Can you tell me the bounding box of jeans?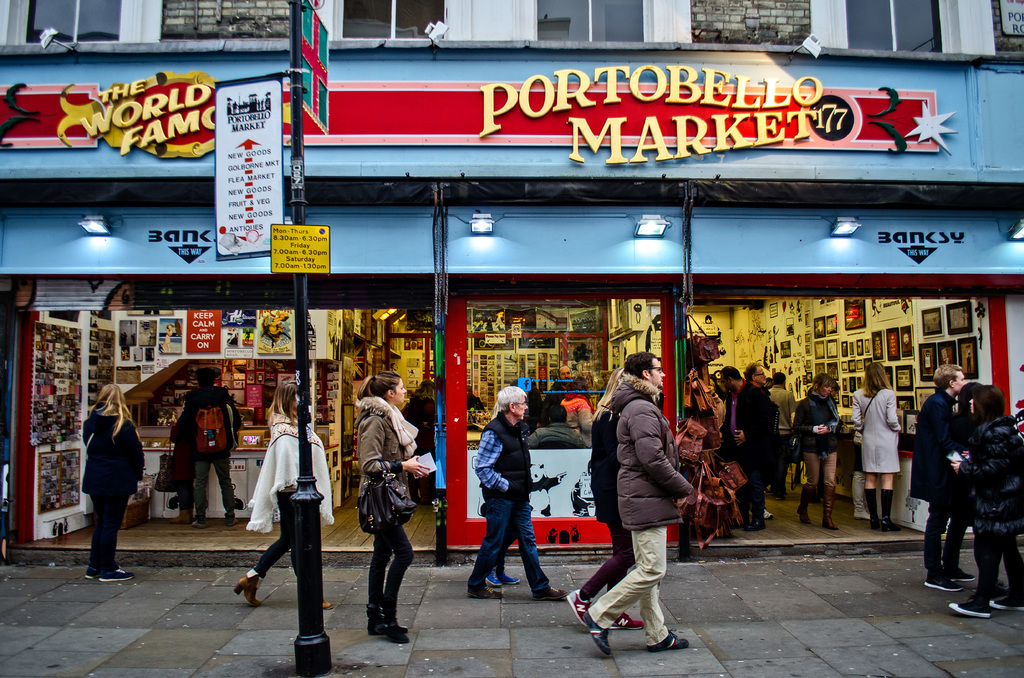
Rect(88, 490, 130, 567).
